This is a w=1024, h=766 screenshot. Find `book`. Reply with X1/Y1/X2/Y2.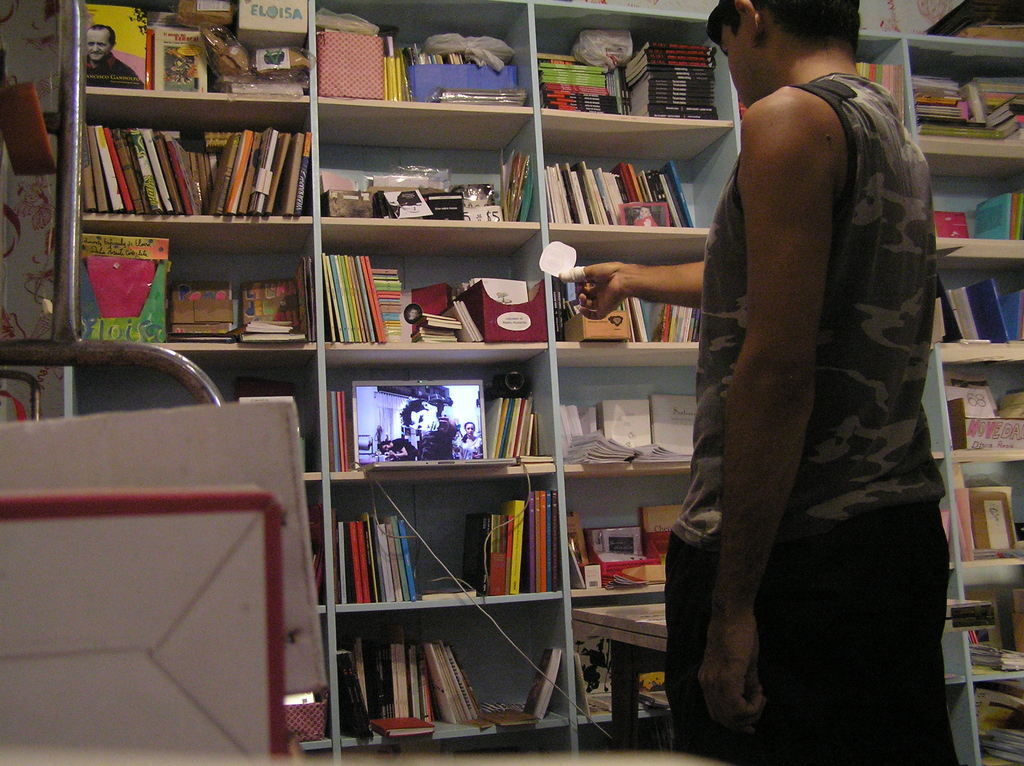
79/3/147/87.
